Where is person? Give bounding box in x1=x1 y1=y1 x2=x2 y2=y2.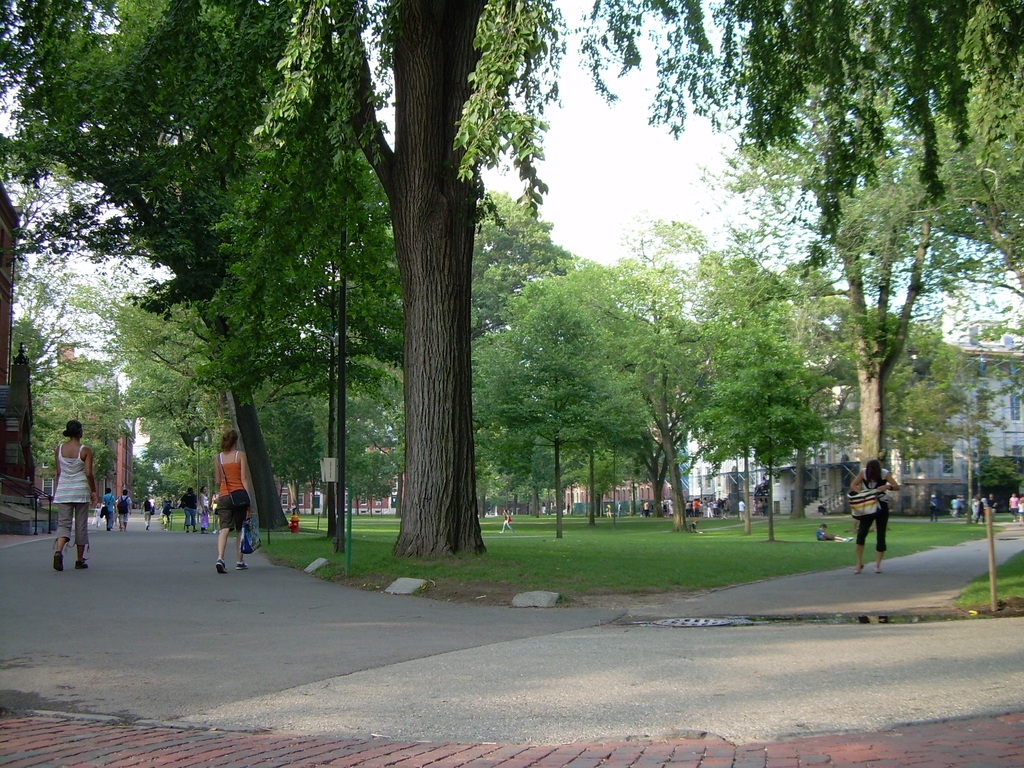
x1=1006 y1=490 x2=1020 y2=523.
